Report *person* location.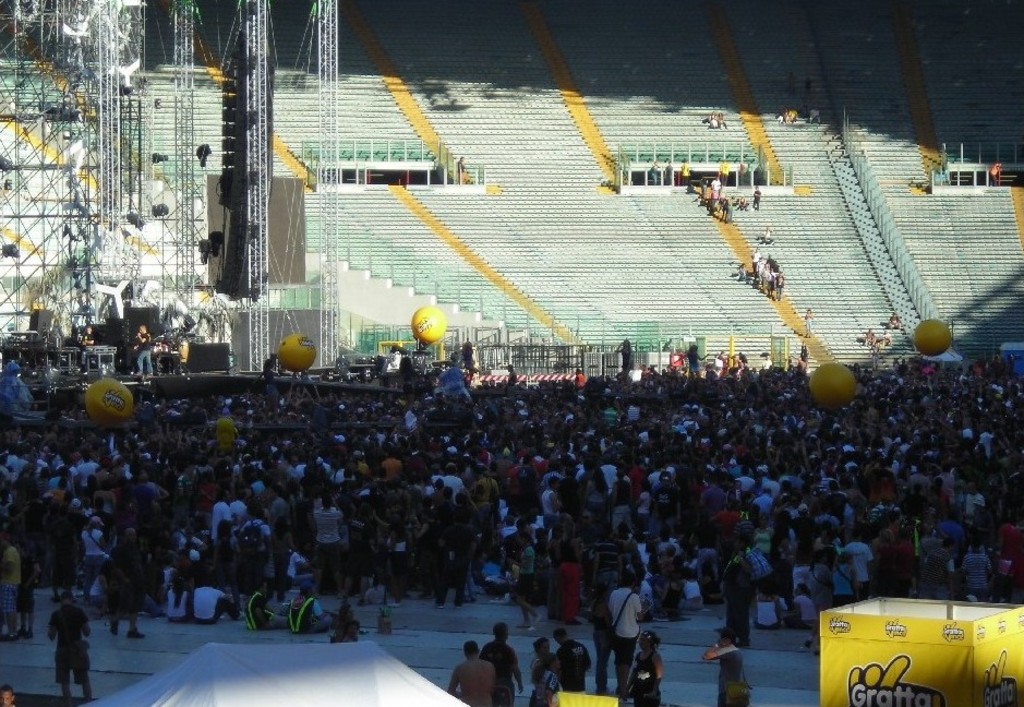
Report: (left=660, top=157, right=678, bottom=188).
